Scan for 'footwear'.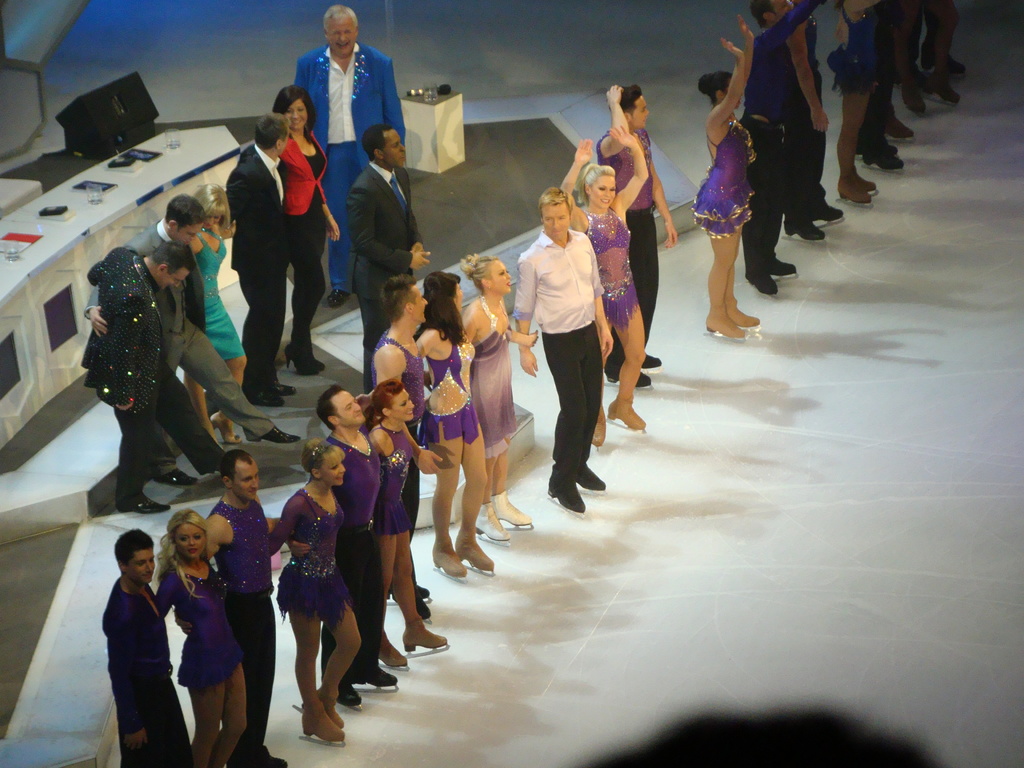
Scan result: detection(882, 110, 915, 139).
